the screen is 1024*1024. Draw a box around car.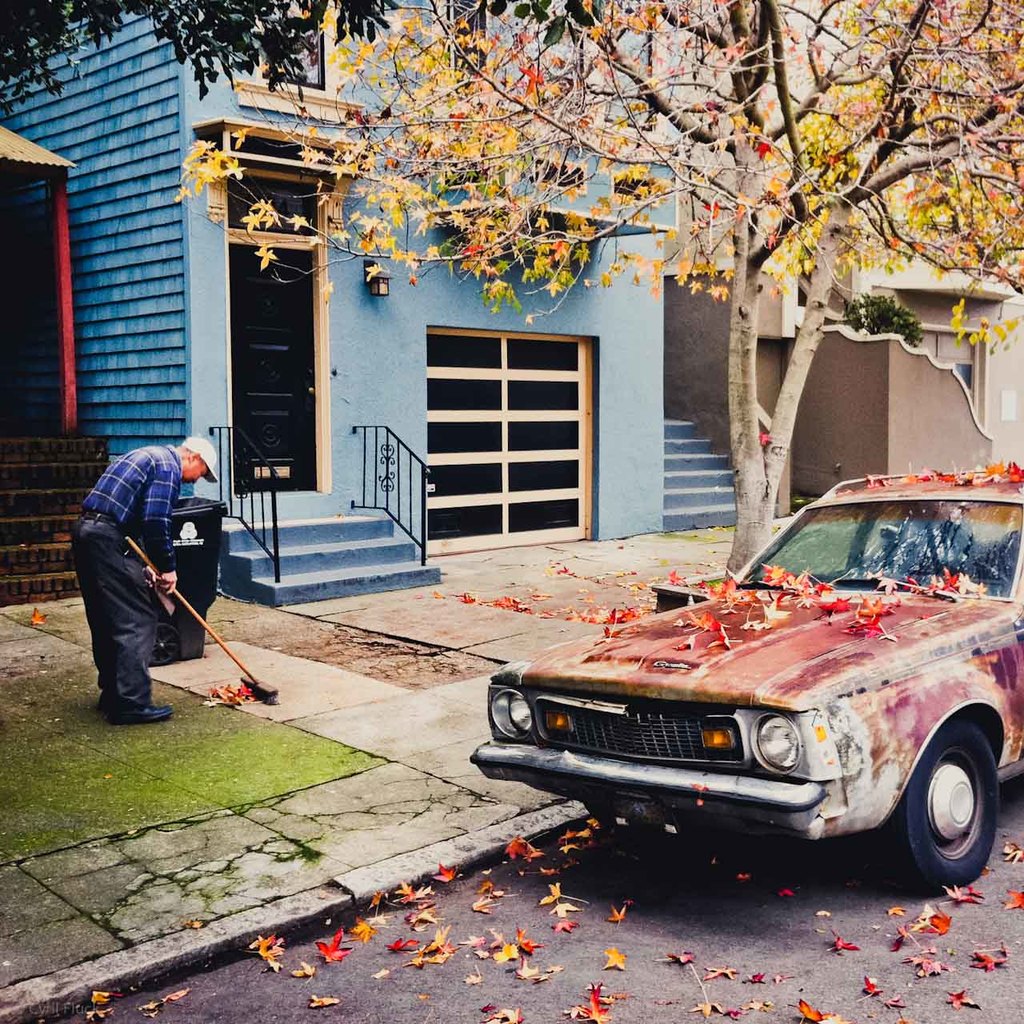
478:503:1022:894.
